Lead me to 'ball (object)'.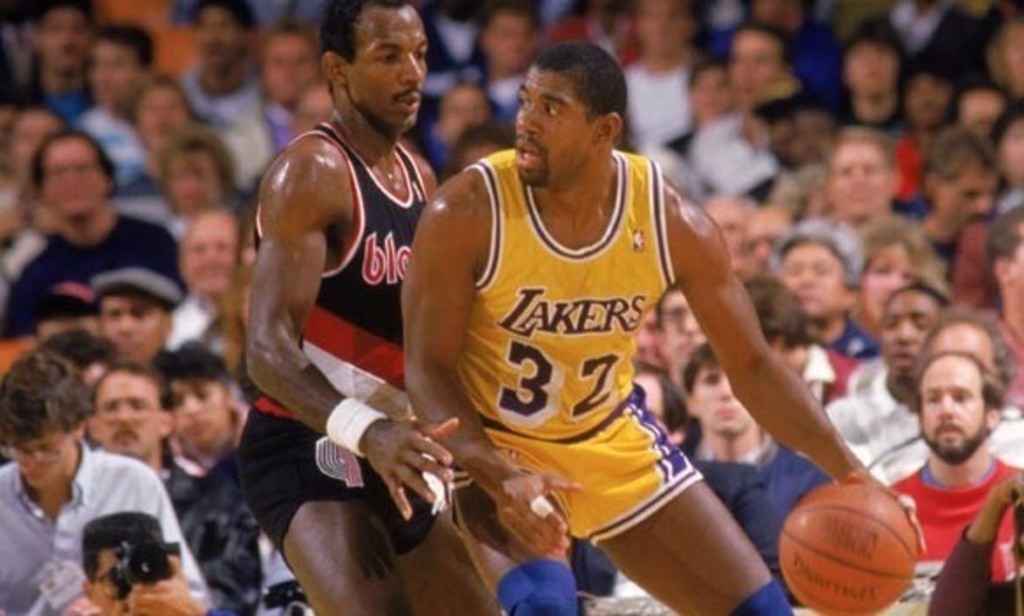
Lead to box=[779, 482, 918, 614].
